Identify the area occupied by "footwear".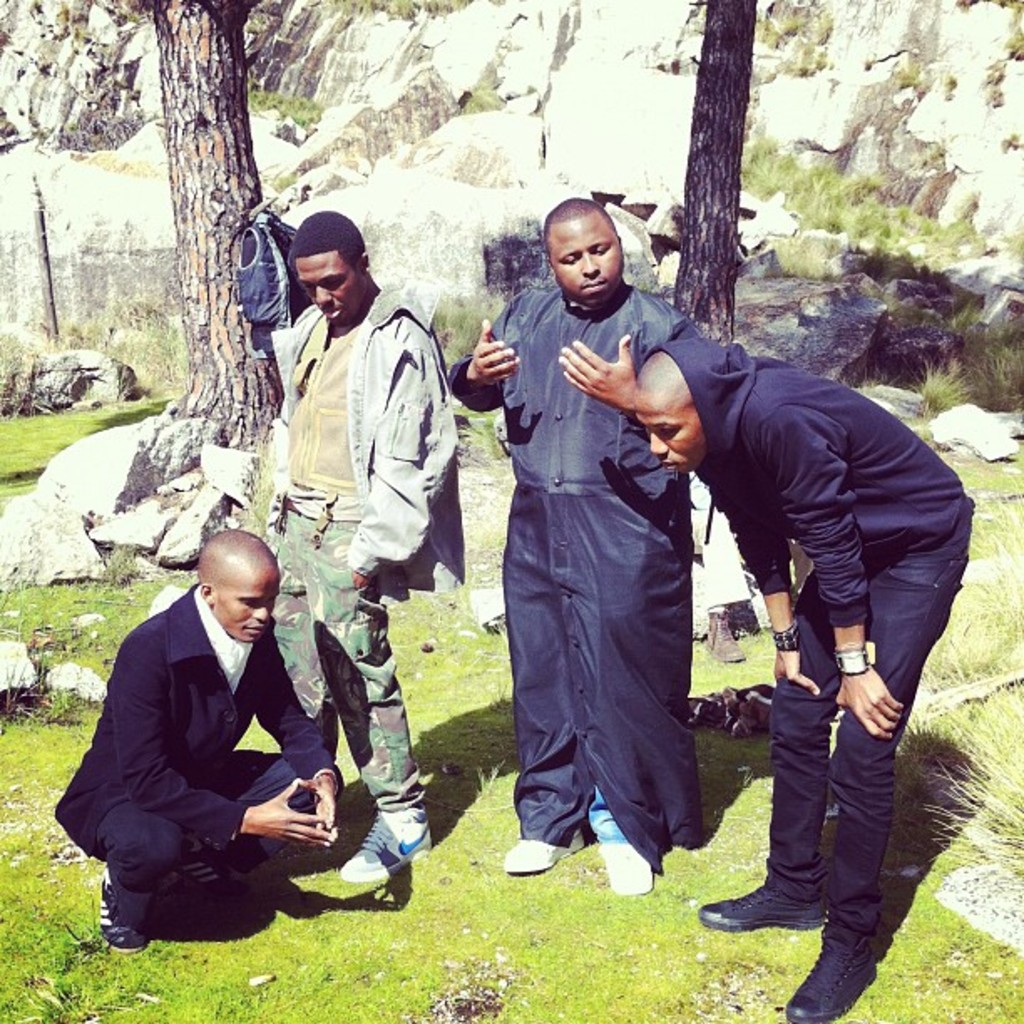
Area: (x1=708, y1=604, x2=753, y2=664).
